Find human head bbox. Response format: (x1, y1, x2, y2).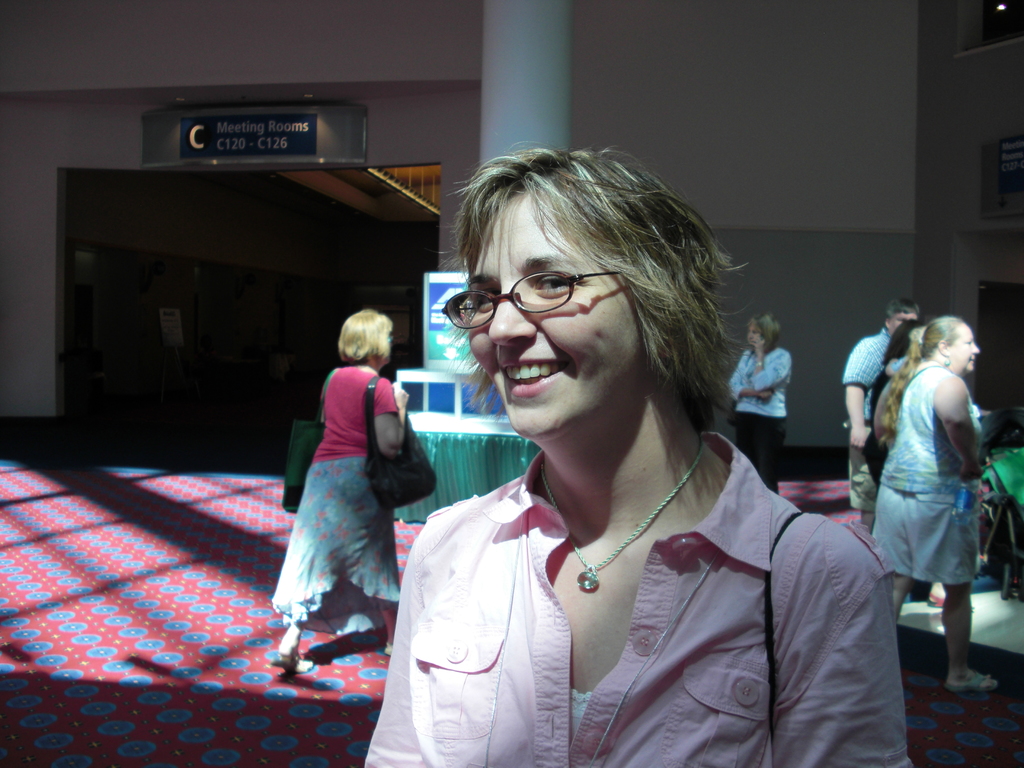
(745, 312, 779, 347).
